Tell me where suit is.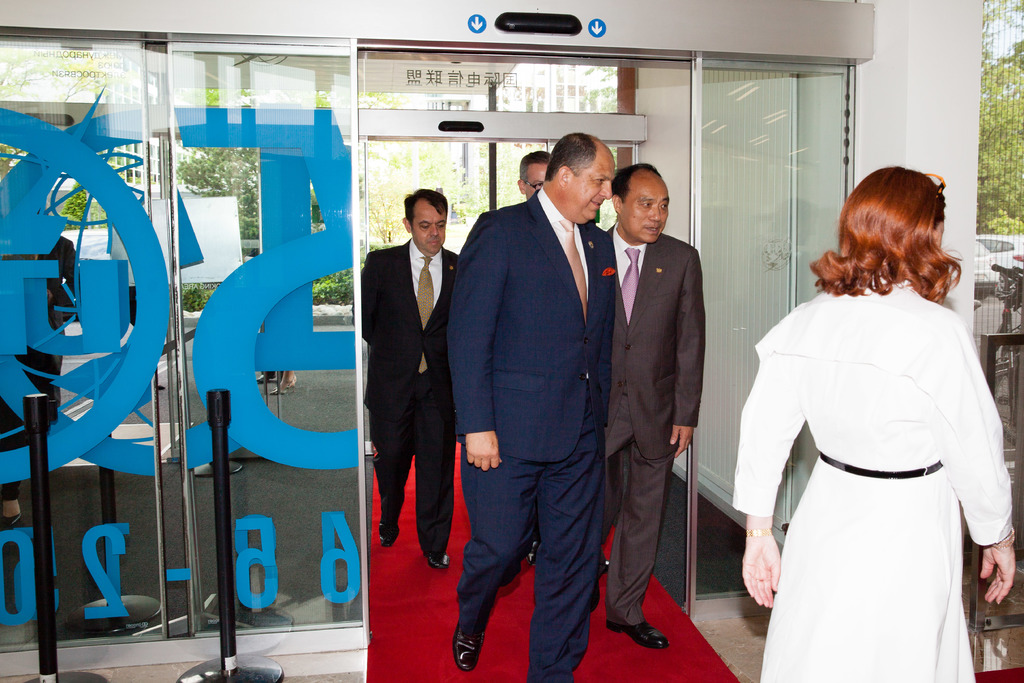
suit is at 451:103:630:676.
